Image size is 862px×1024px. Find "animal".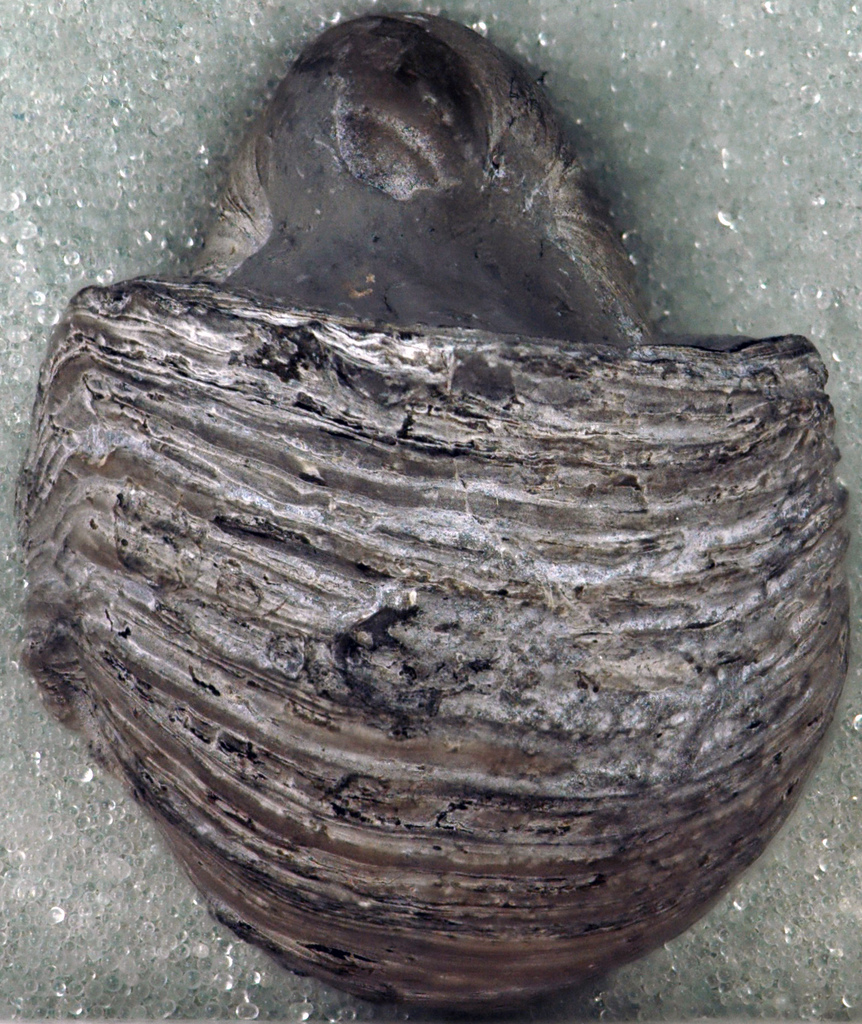
x1=38, y1=0, x2=852, y2=1009.
